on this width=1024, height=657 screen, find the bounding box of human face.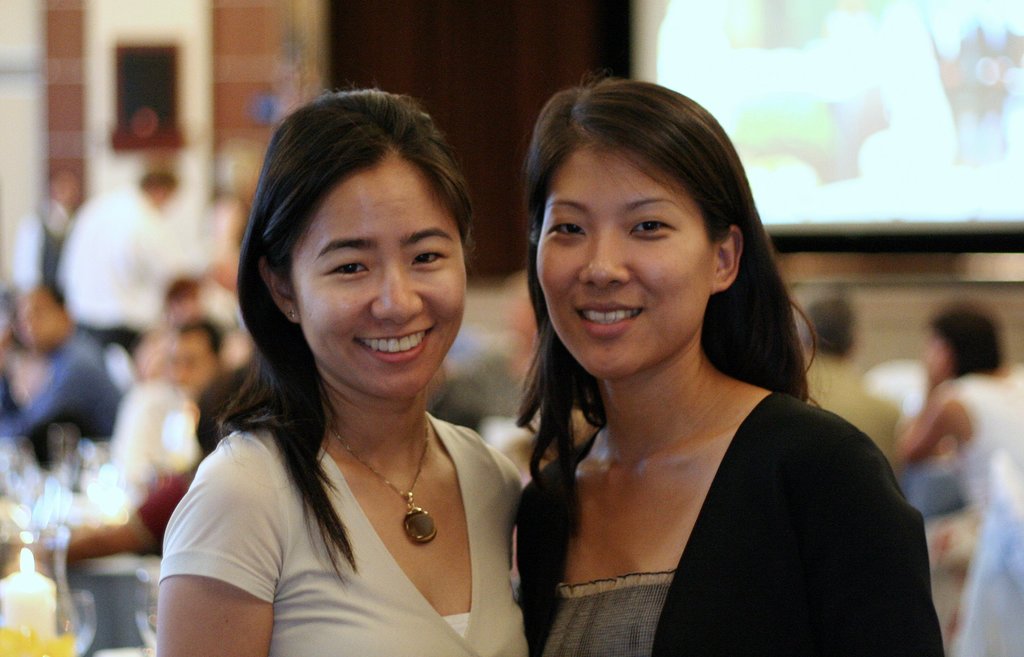
Bounding box: x1=536, y1=140, x2=717, y2=380.
